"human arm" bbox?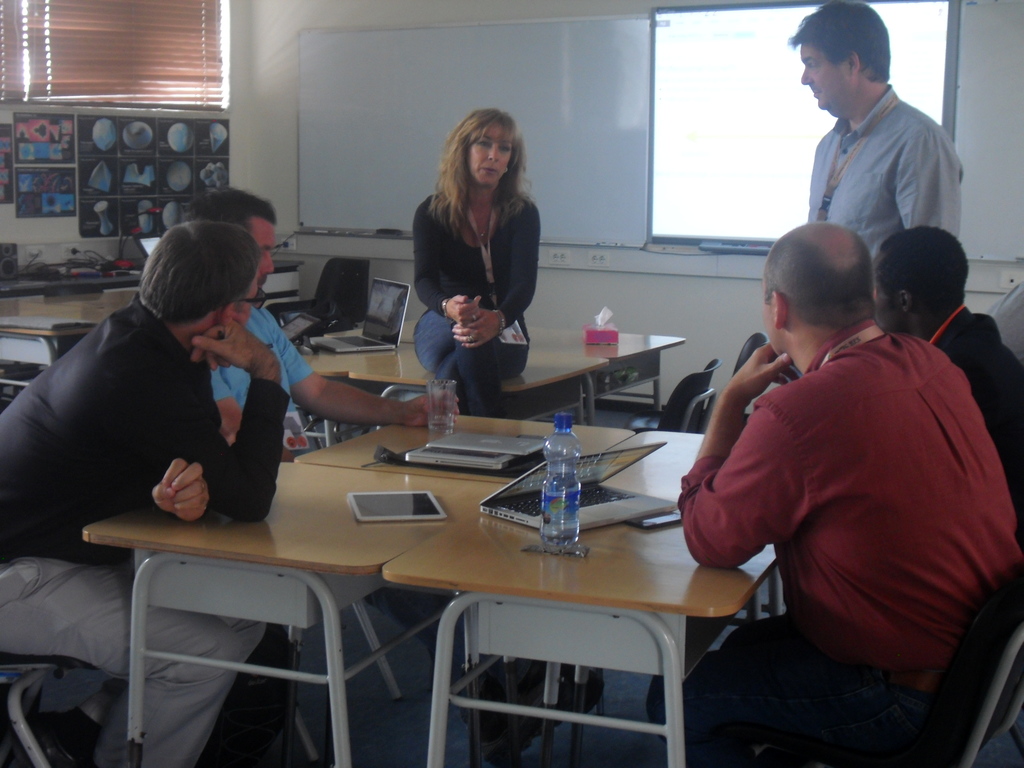
box=[445, 222, 535, 355]
